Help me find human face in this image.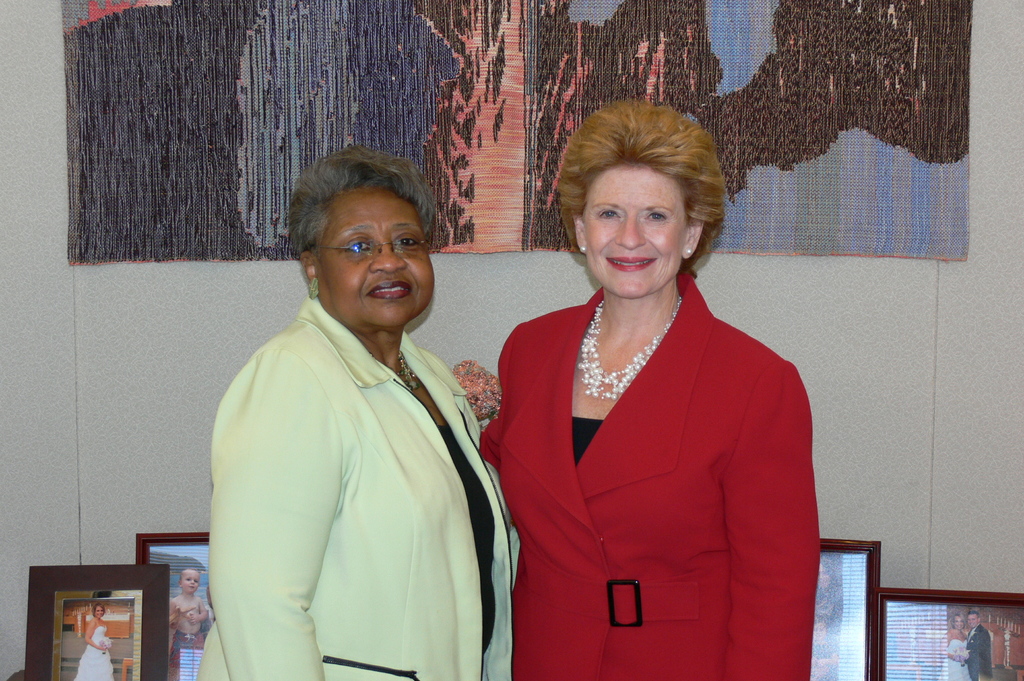
Found it: 313,184,440,330.
